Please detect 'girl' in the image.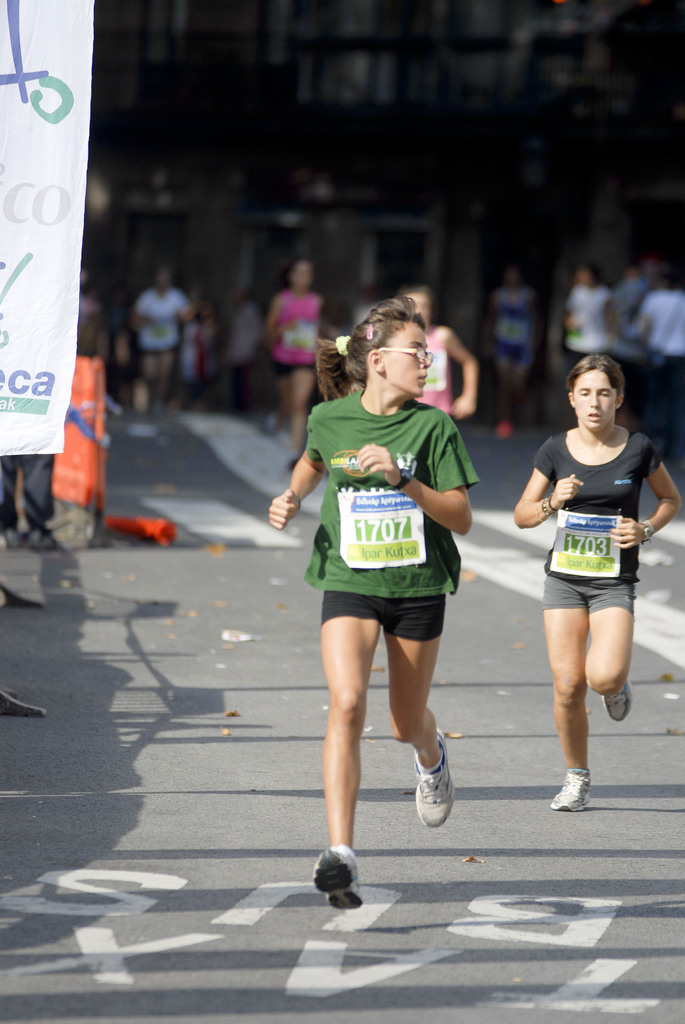
262,261,339,473.
